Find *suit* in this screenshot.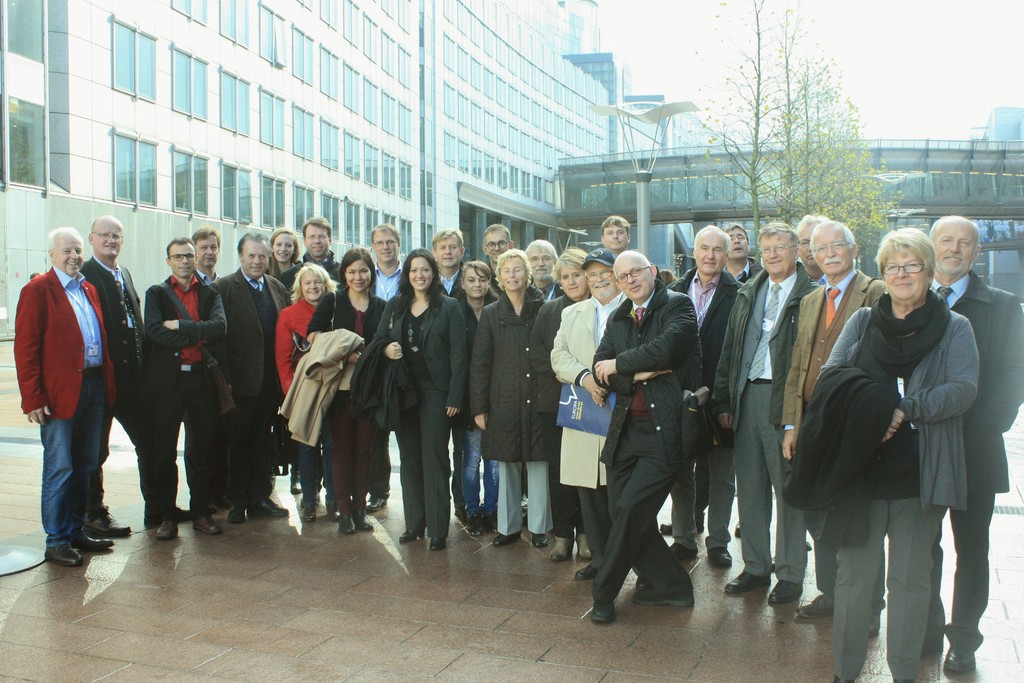
The bounding box for *suit* is (213,272,292,504).
